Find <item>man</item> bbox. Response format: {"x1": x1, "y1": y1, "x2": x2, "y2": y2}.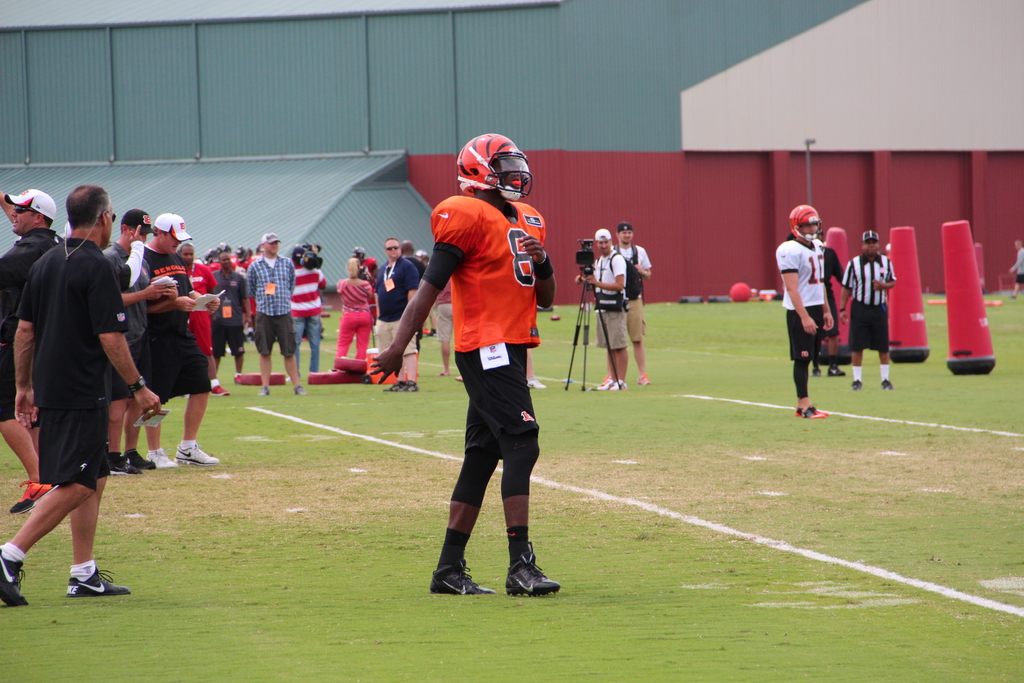
{"x1": 372, "y1": 144, "x2": 566, "y2": 614}.
